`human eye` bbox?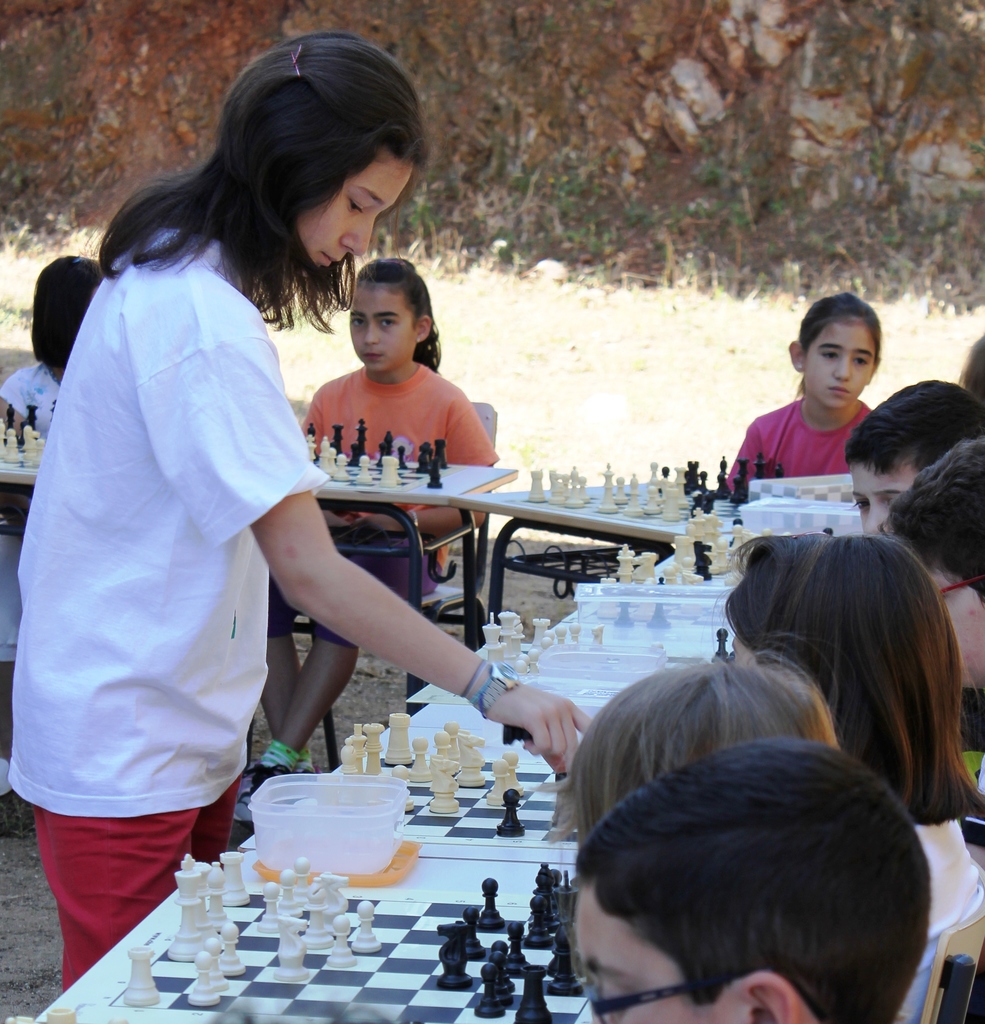
599:988:622:1023
